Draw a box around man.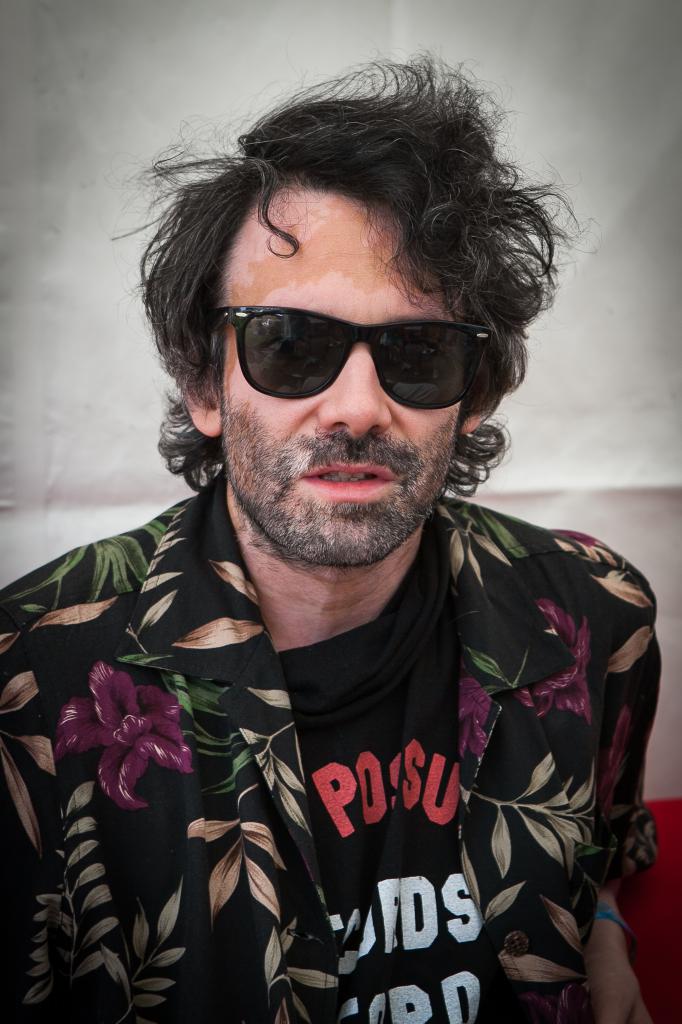
pyautogui.locateOnScreen(0, 61, 653, 1020).
